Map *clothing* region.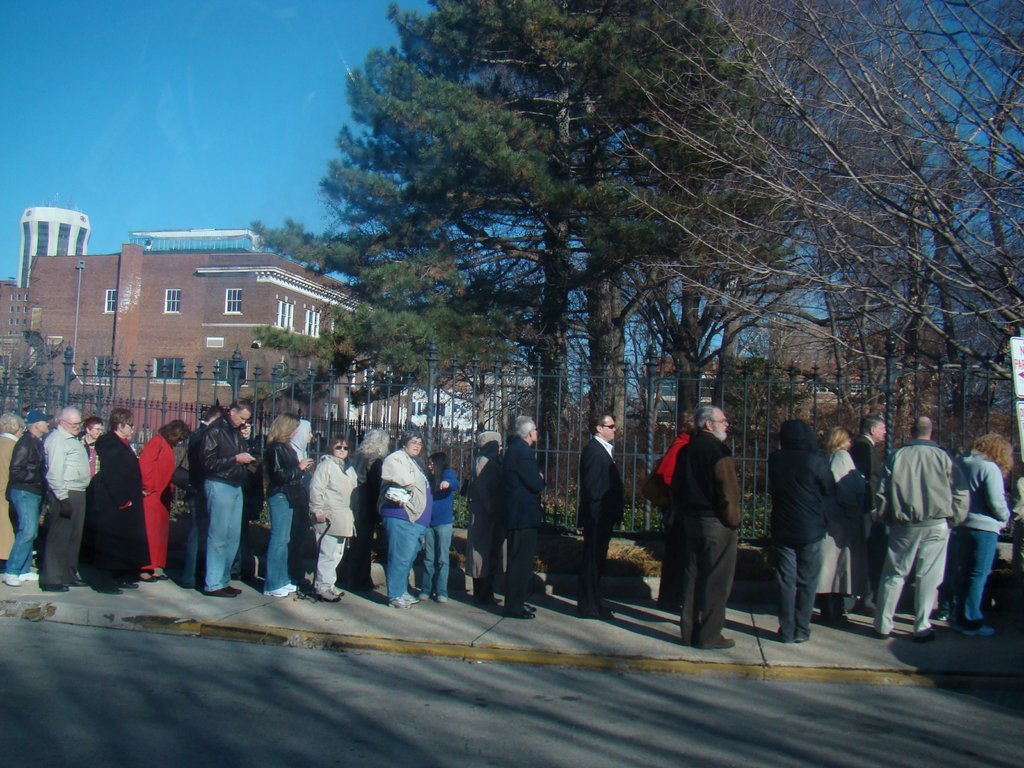
Mapped to BBox(303, 452, 360, 589).
